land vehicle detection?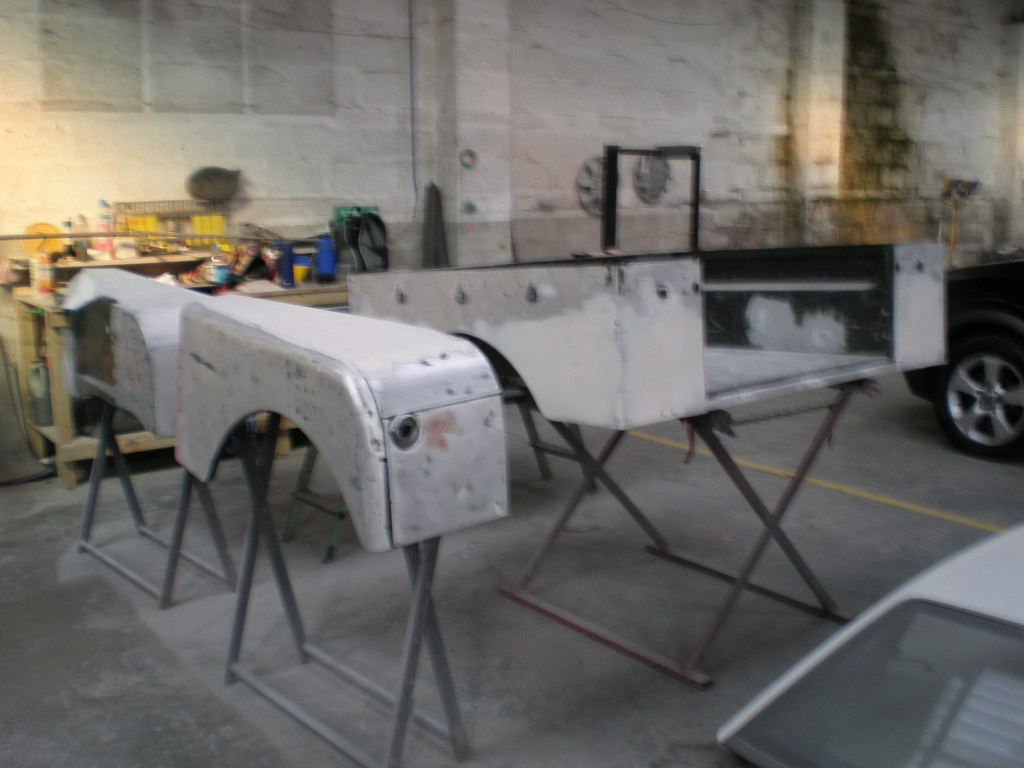
box(666, 526, 1023, 767)
